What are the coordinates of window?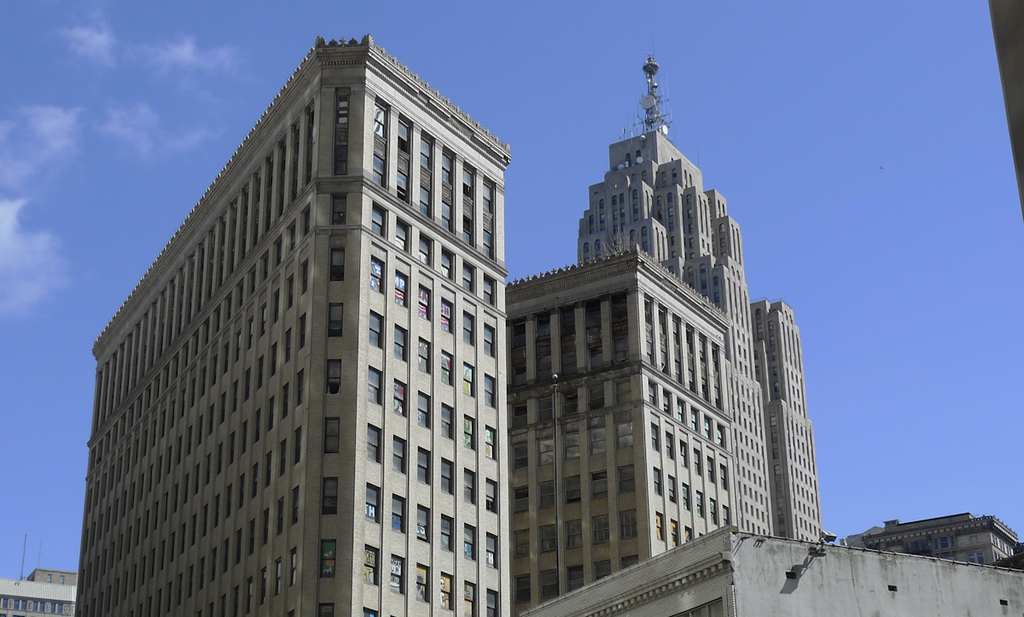
458/166/473/249.
